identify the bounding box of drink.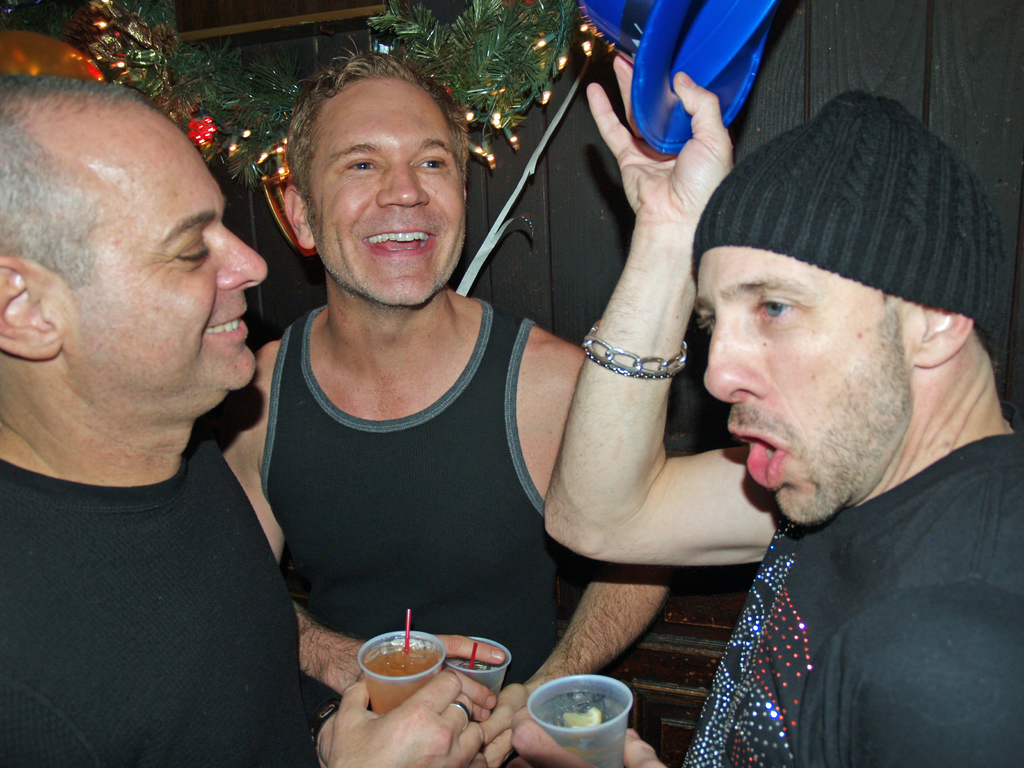
{"x1": 445, "y1": 638, "x2": 511, "y2": 716}.
